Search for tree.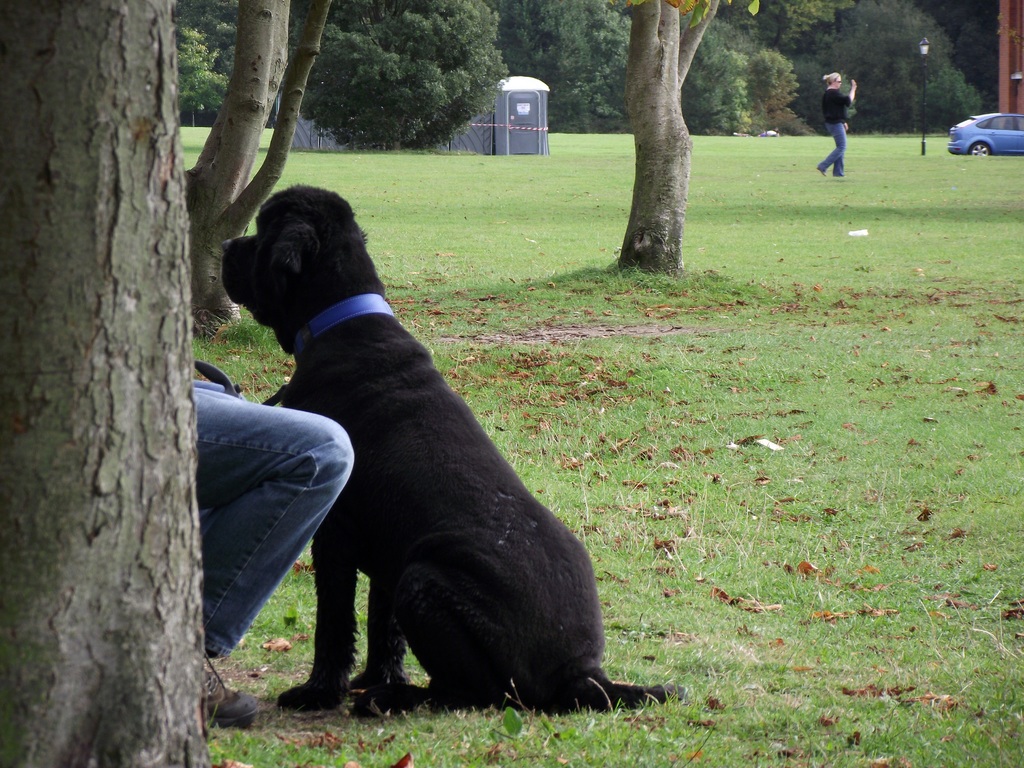
Found at 0/0/212/767.
